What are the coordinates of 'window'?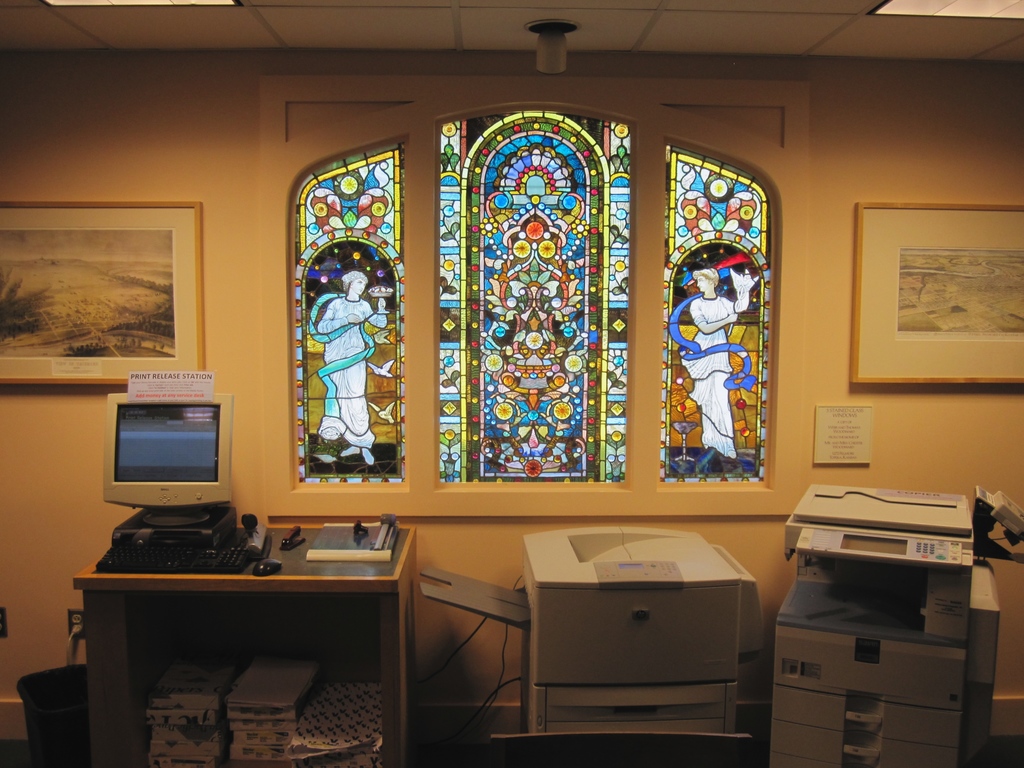
(left=660, top=143, right=771, bottom=489).
